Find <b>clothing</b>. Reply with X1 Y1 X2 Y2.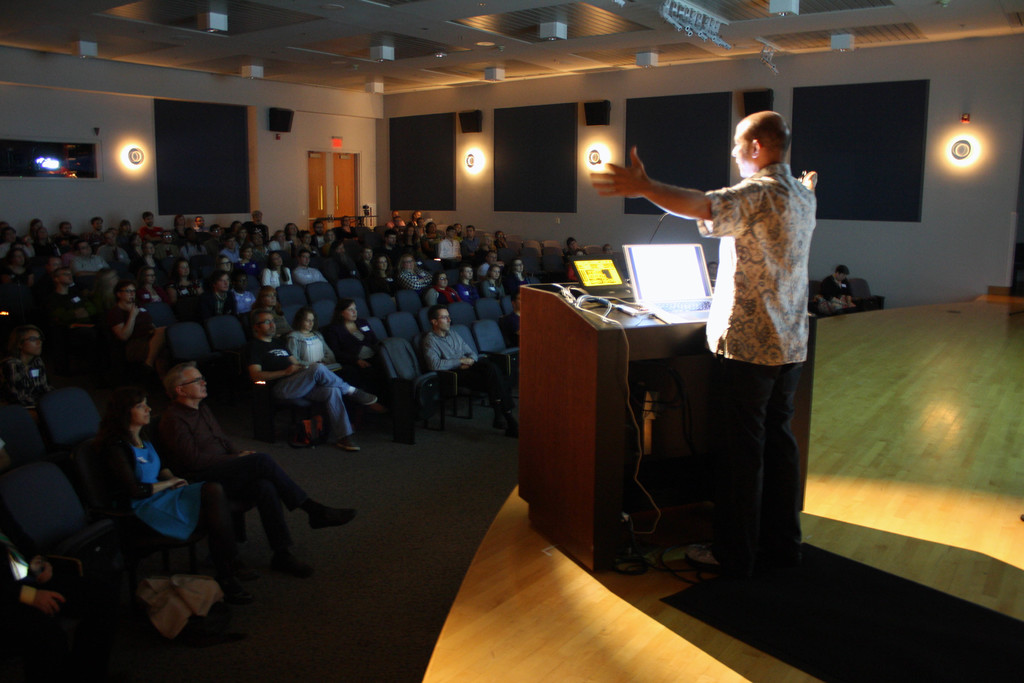
248 336 351 438.
